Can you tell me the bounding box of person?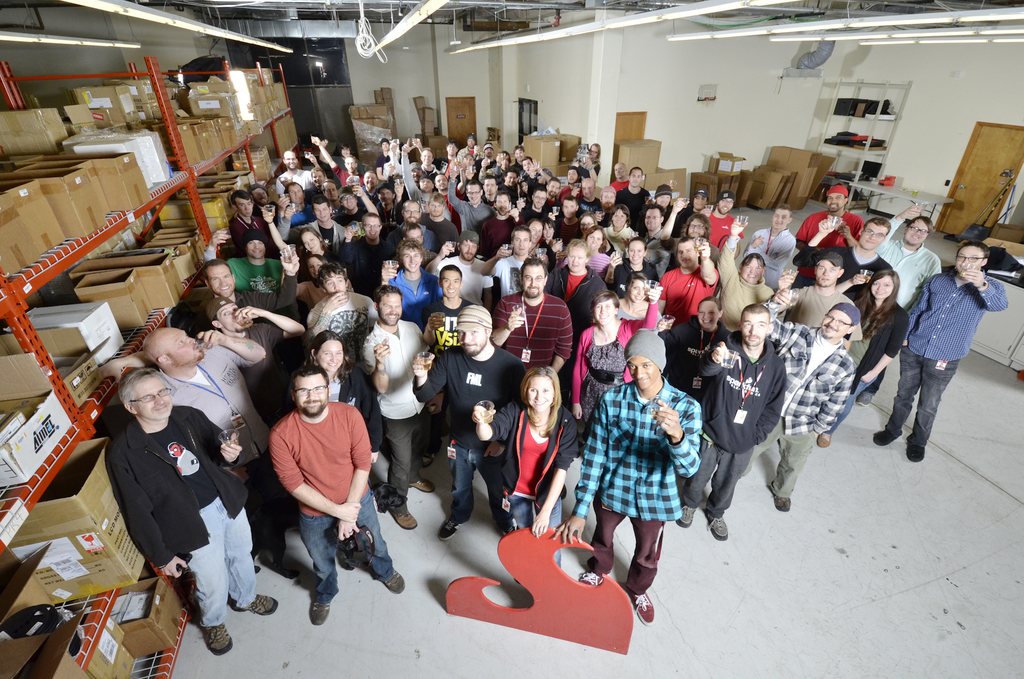
<box>550,331,700,627</box>.
